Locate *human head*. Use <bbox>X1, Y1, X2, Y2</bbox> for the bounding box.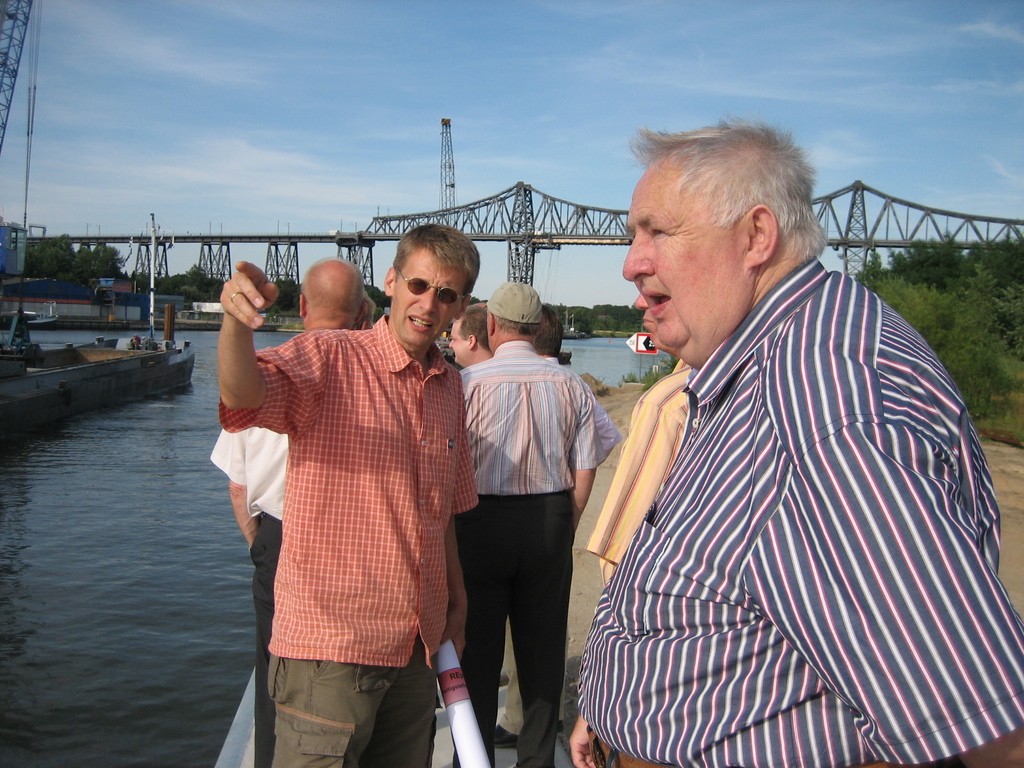
<bbox>534, 299, 566, 357</bbox>.
